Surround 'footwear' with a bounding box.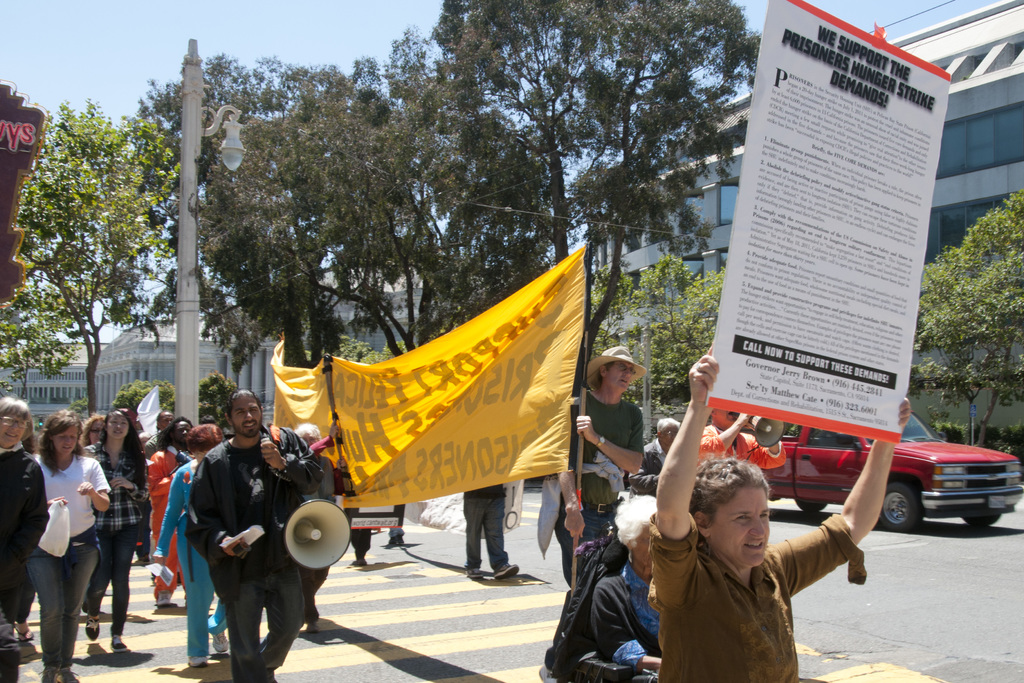
(187,659,207,668).
